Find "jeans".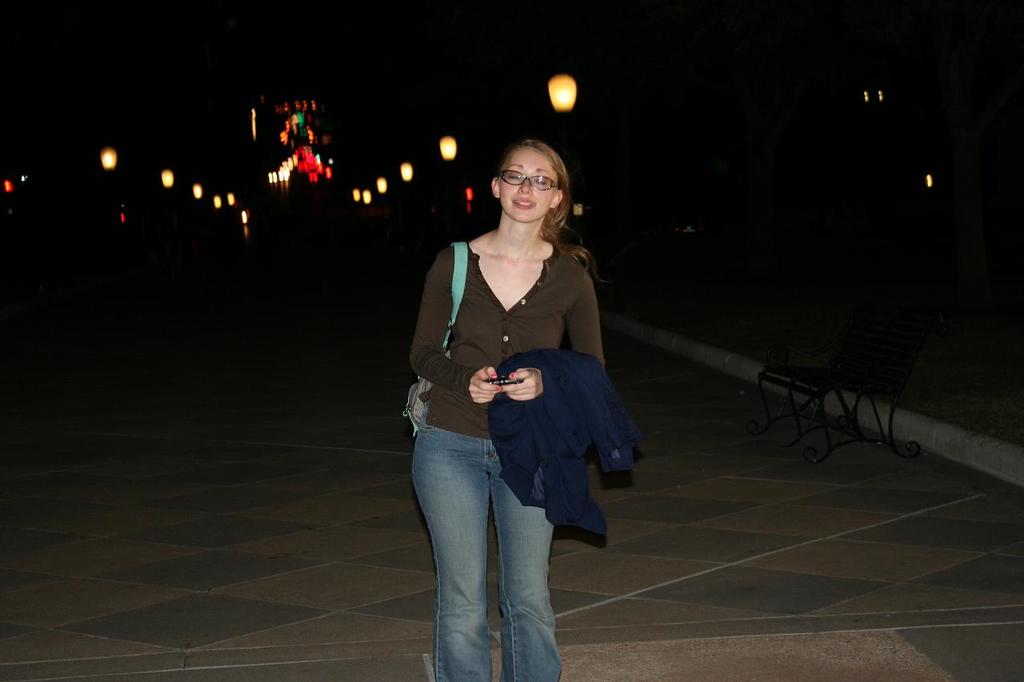
region(406, 419, 577, 668).
